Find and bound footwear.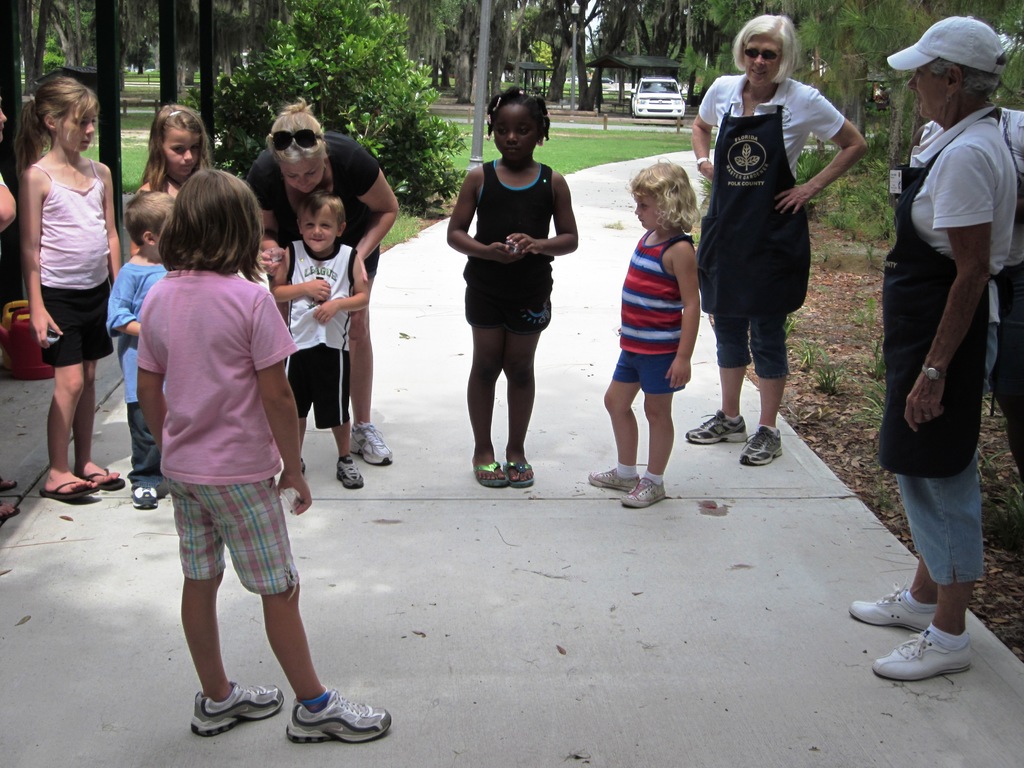
Bound: locate(868, 595, 988, 686).
